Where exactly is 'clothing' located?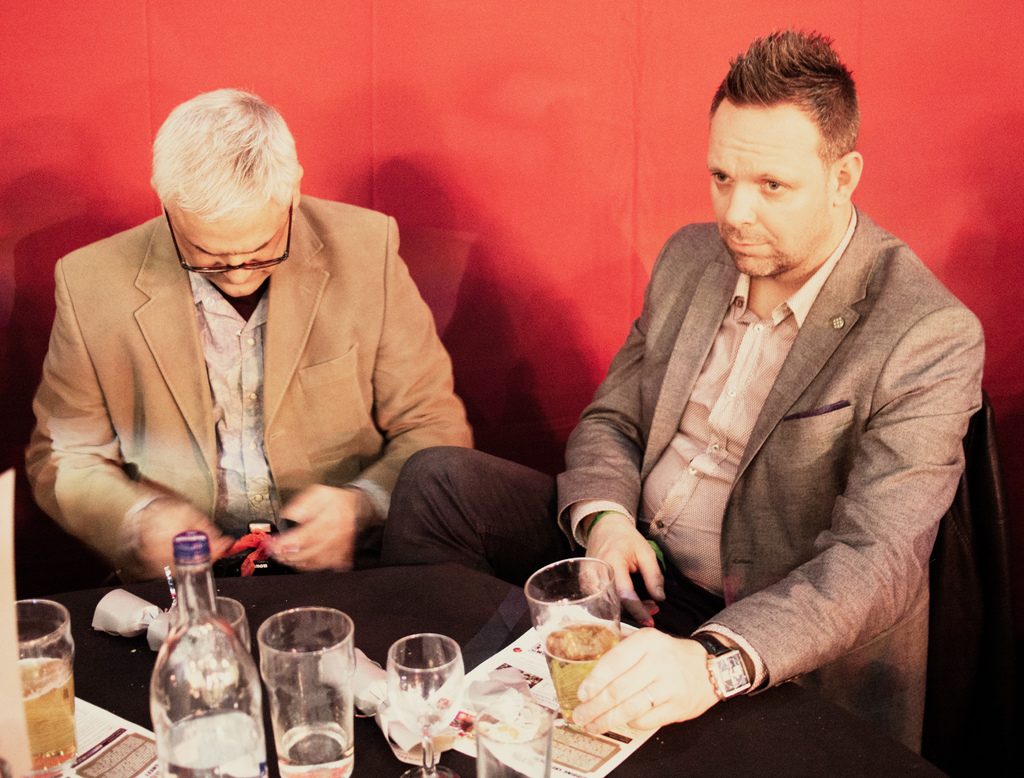
Its bounding box is (380, 206, 982, 747).
